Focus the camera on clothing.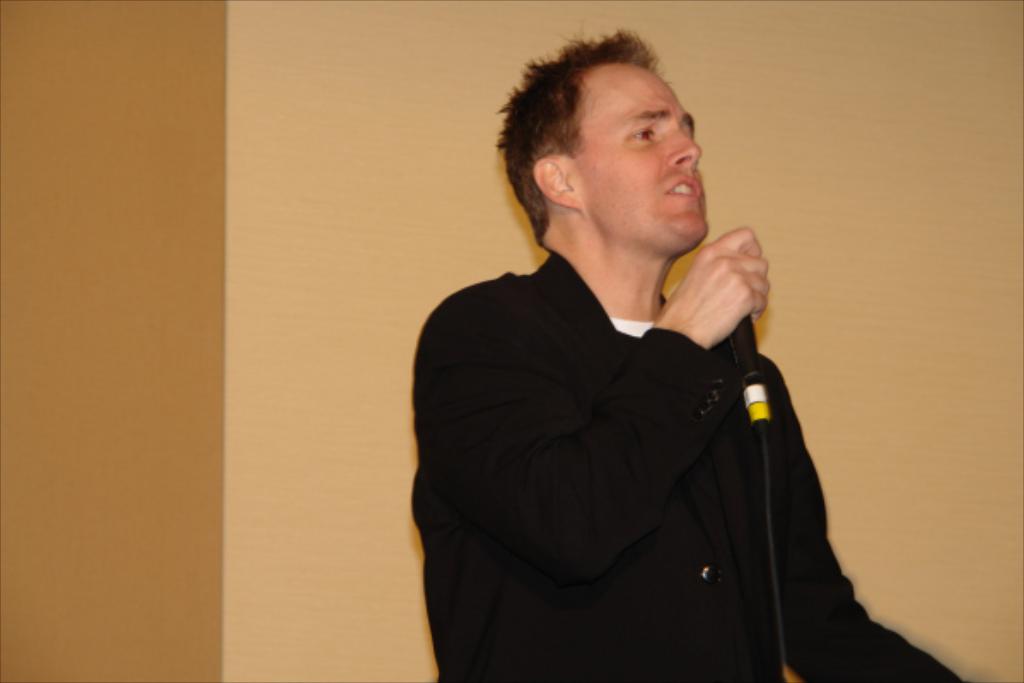
Focus region: region(406, 248, 969, 681).
